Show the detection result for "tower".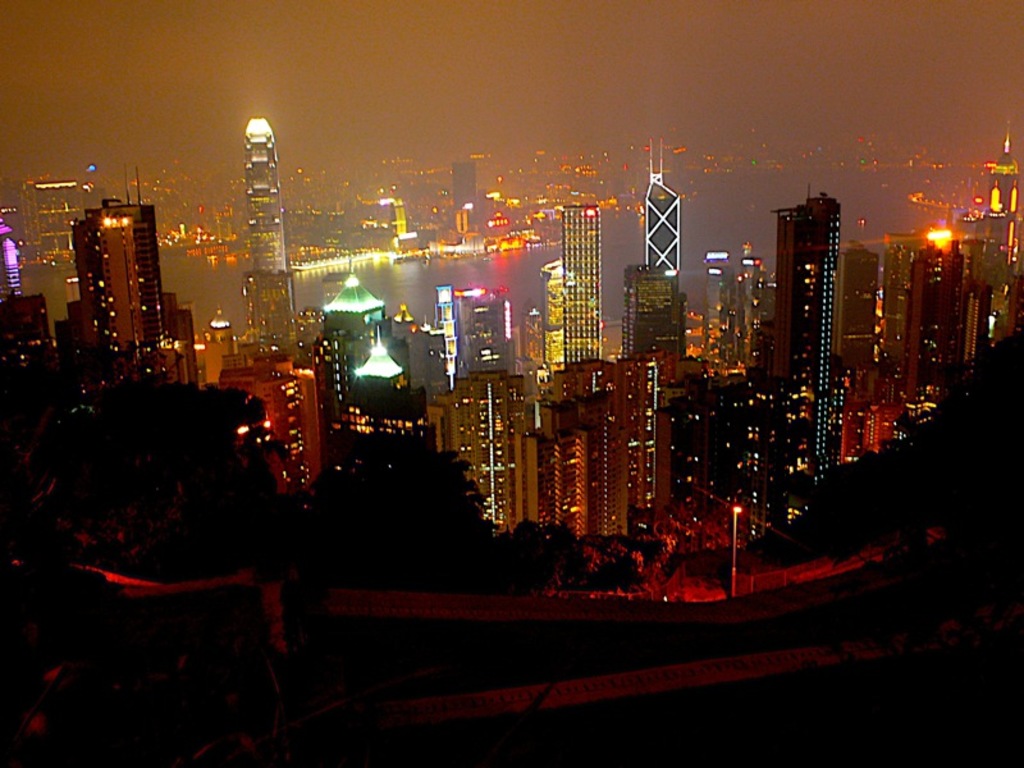
pyautogui.locateOnScreen(308, 259, 433, 506).
